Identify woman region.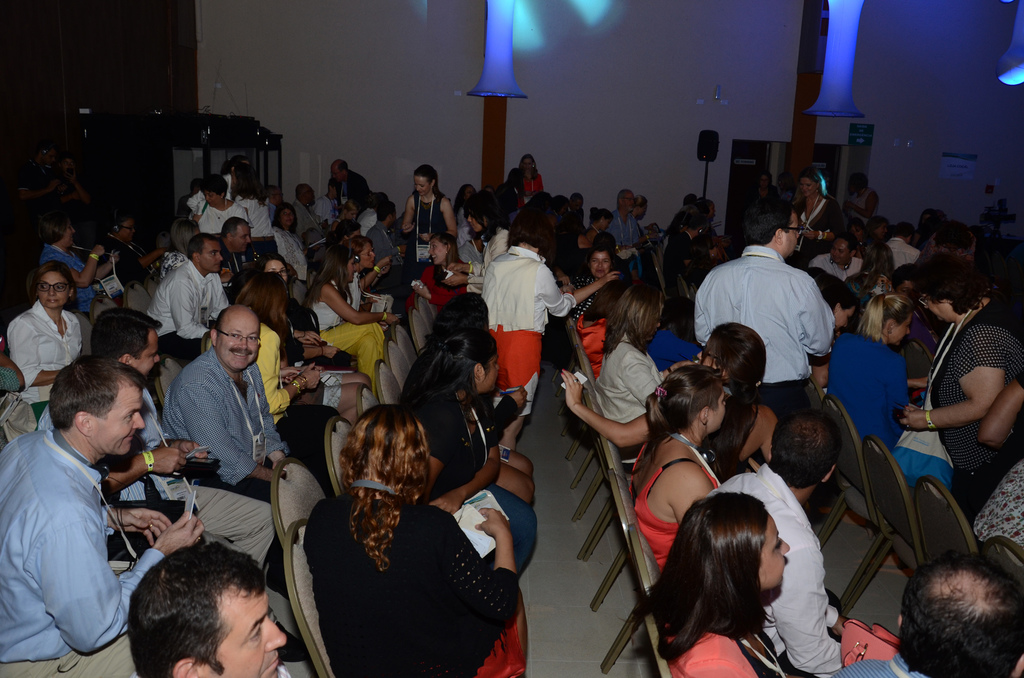
Region: region(231, 166, 273, 243).
